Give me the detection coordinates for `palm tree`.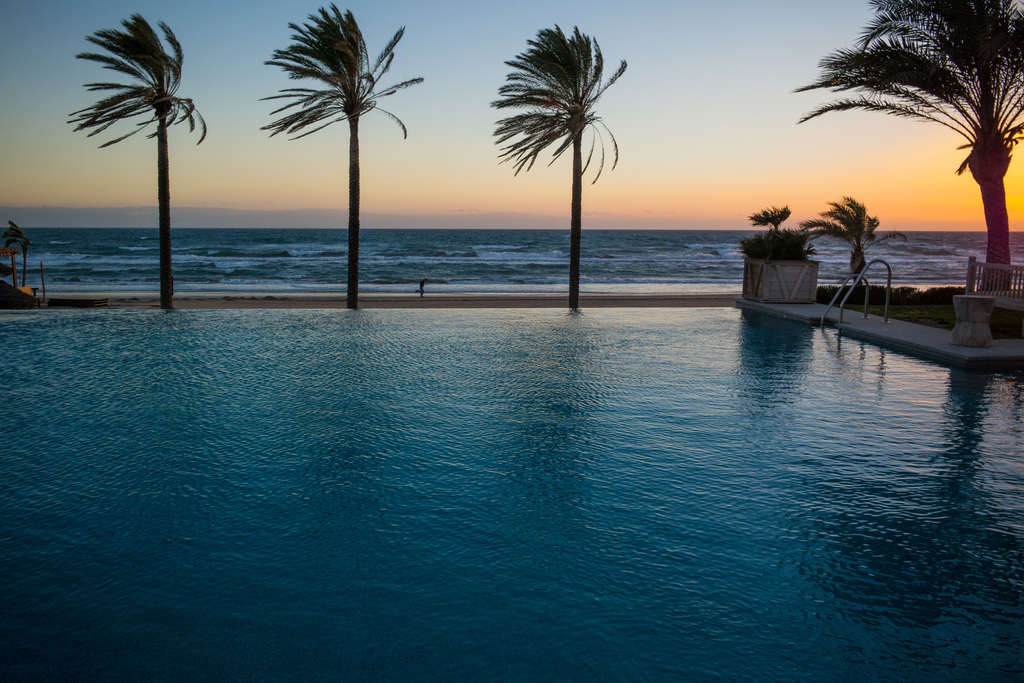
x1=63, y1=12, x2=207, y2=313.
